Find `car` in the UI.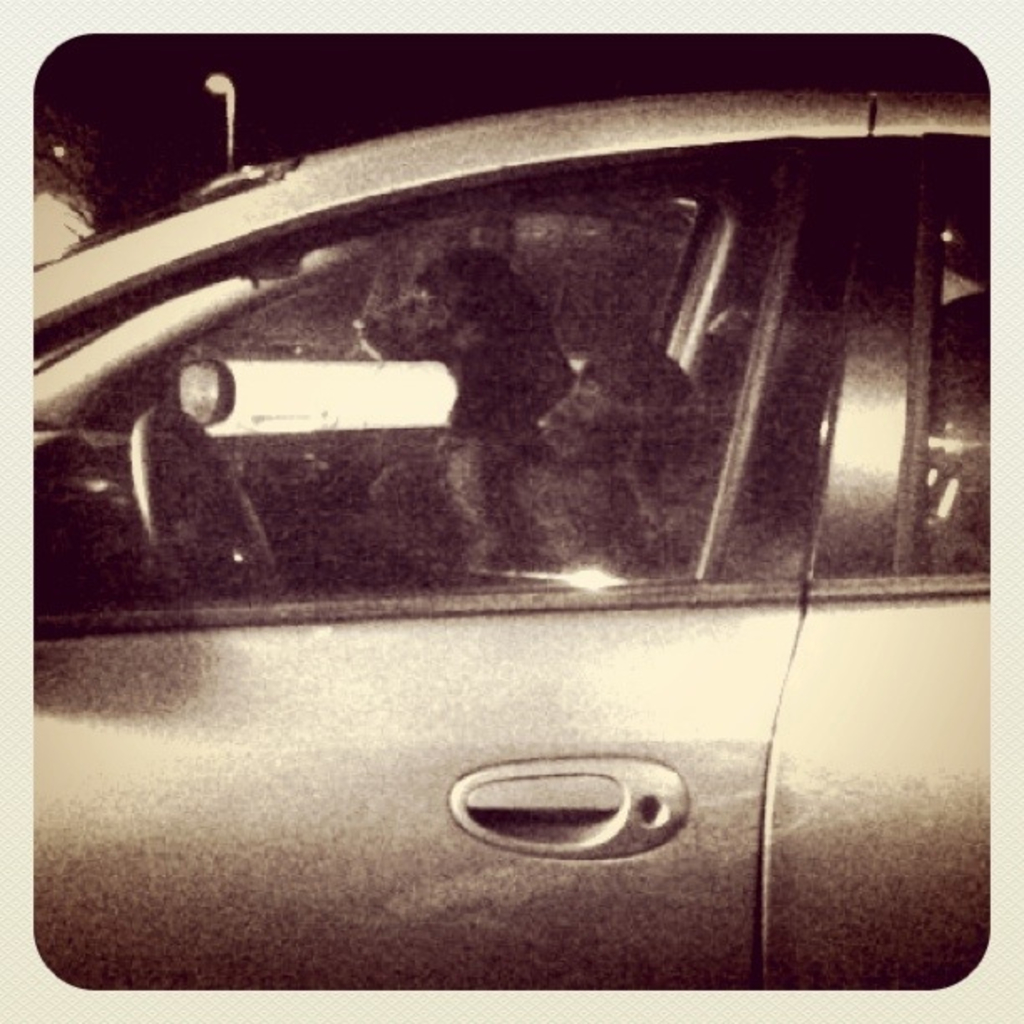
UI element at BBox(89, 201, 970, 438).
